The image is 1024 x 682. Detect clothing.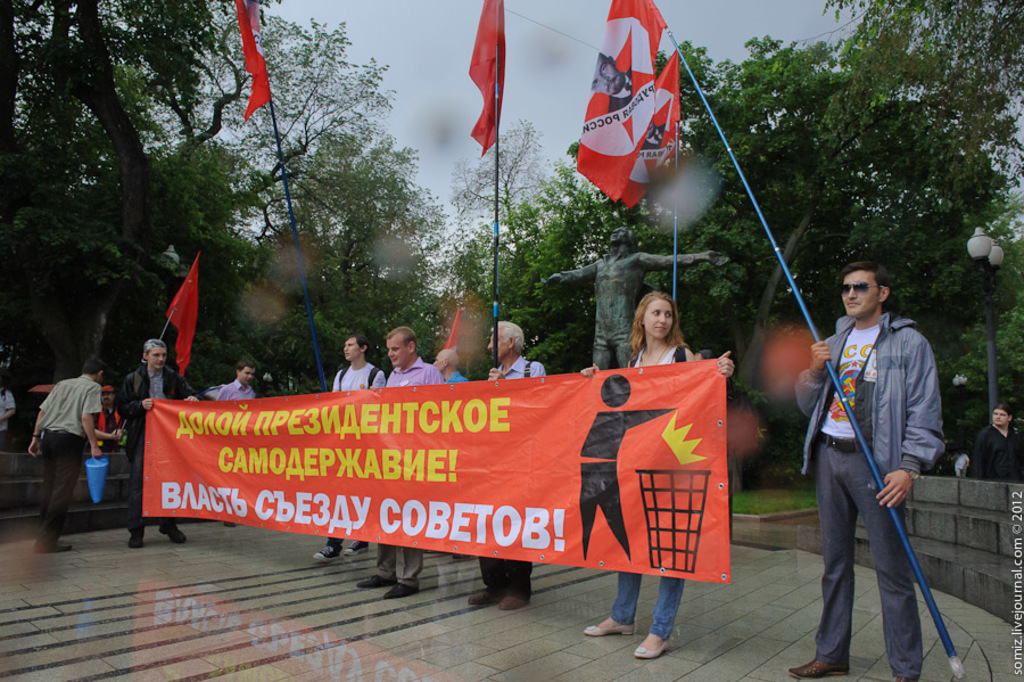
Detection: bbox=[476, 353, 546, 590].
